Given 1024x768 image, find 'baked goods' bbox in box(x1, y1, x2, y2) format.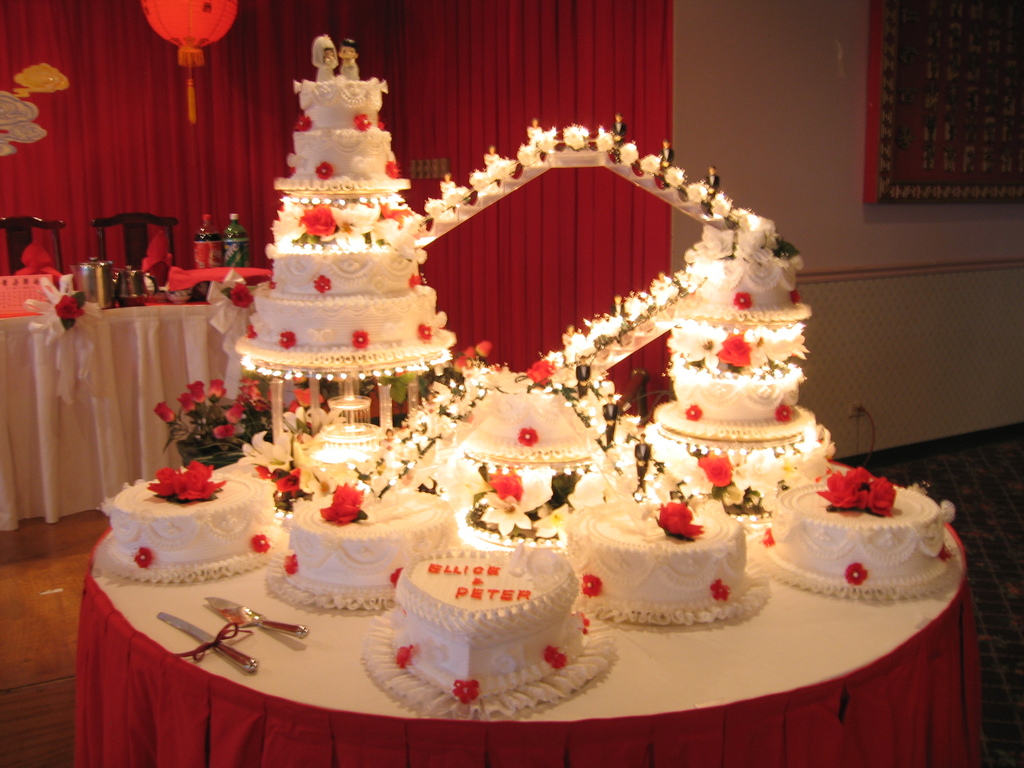
box(583, 509, 747, 627).
